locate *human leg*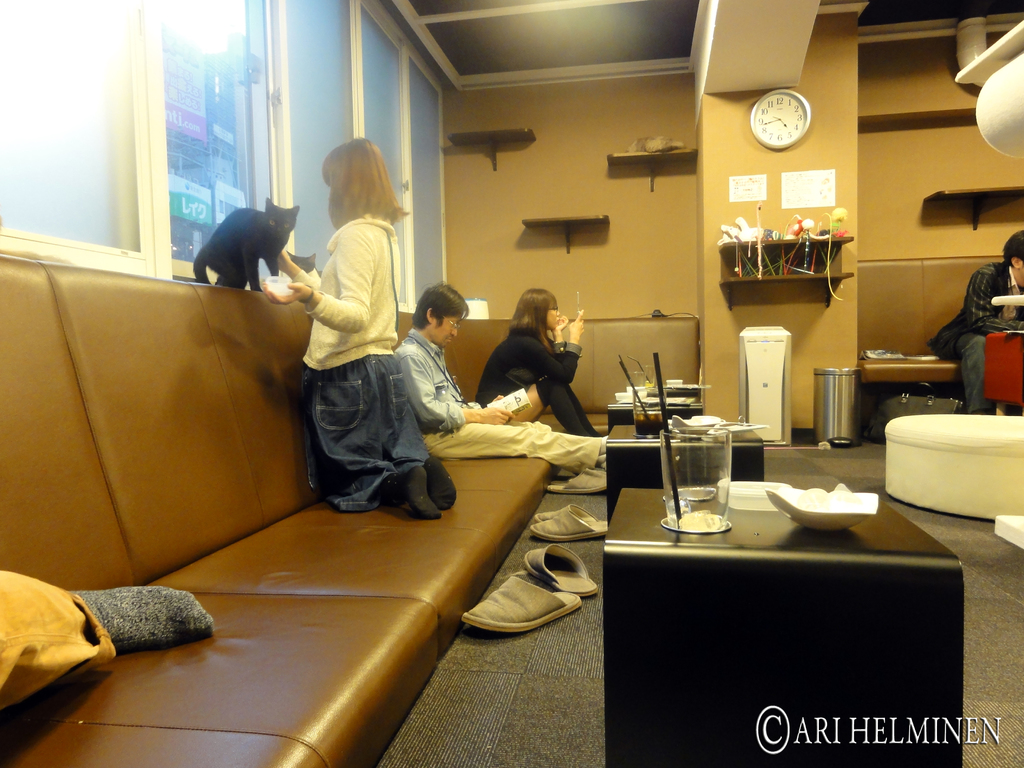
bbox=[957, 329, 990, 412]
